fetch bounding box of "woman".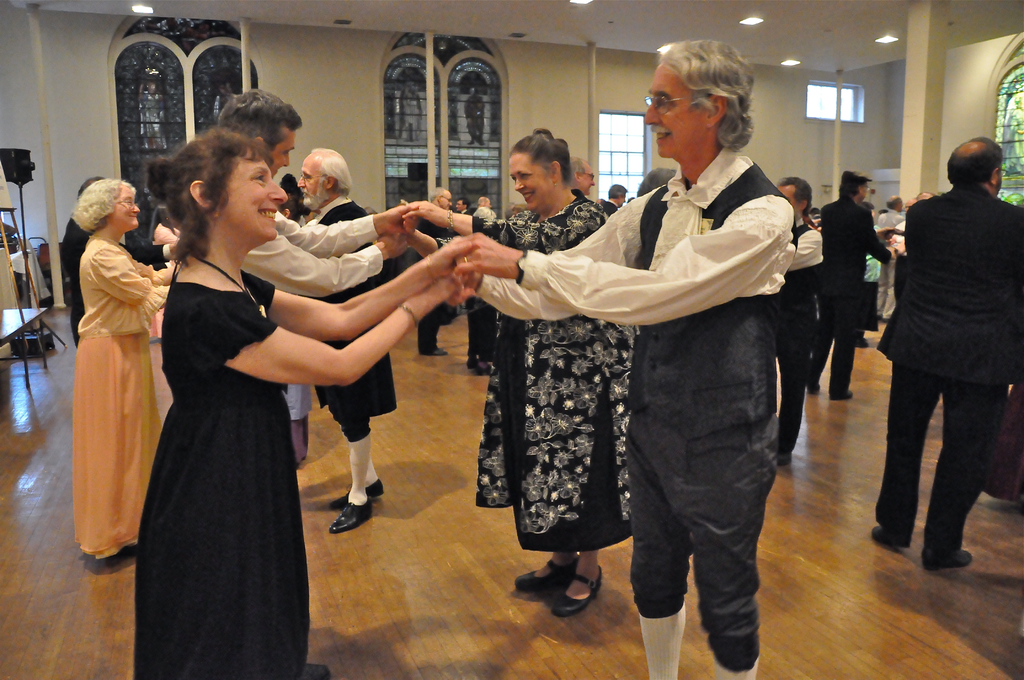
Bbox: bbox=[409, 123, 614, 616].
